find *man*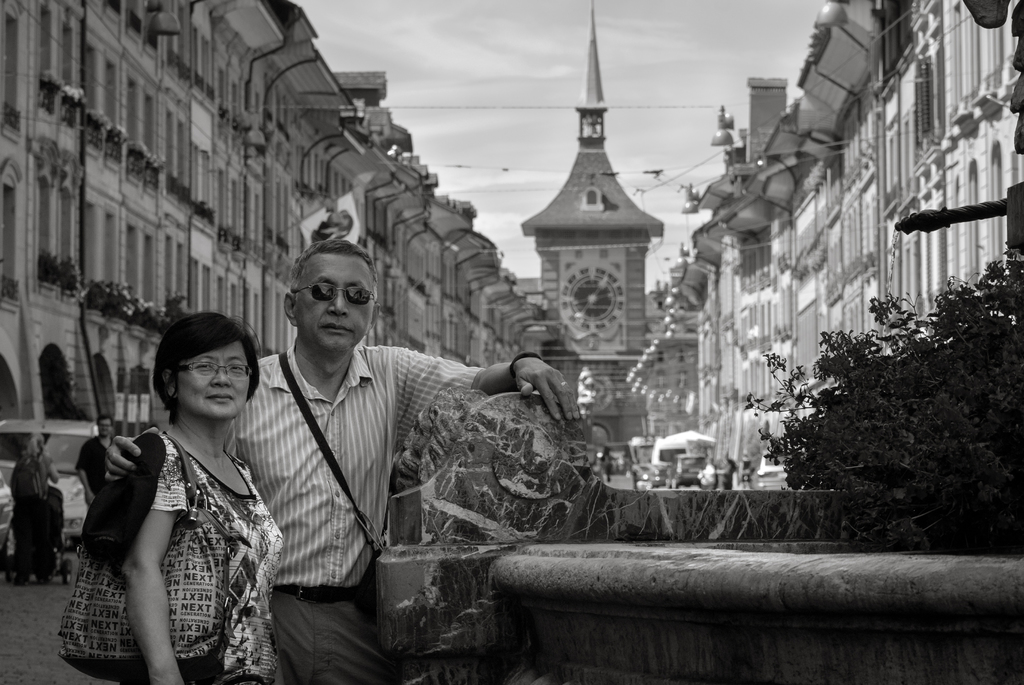
x1=76 y1=415 x2=116 y2=507
